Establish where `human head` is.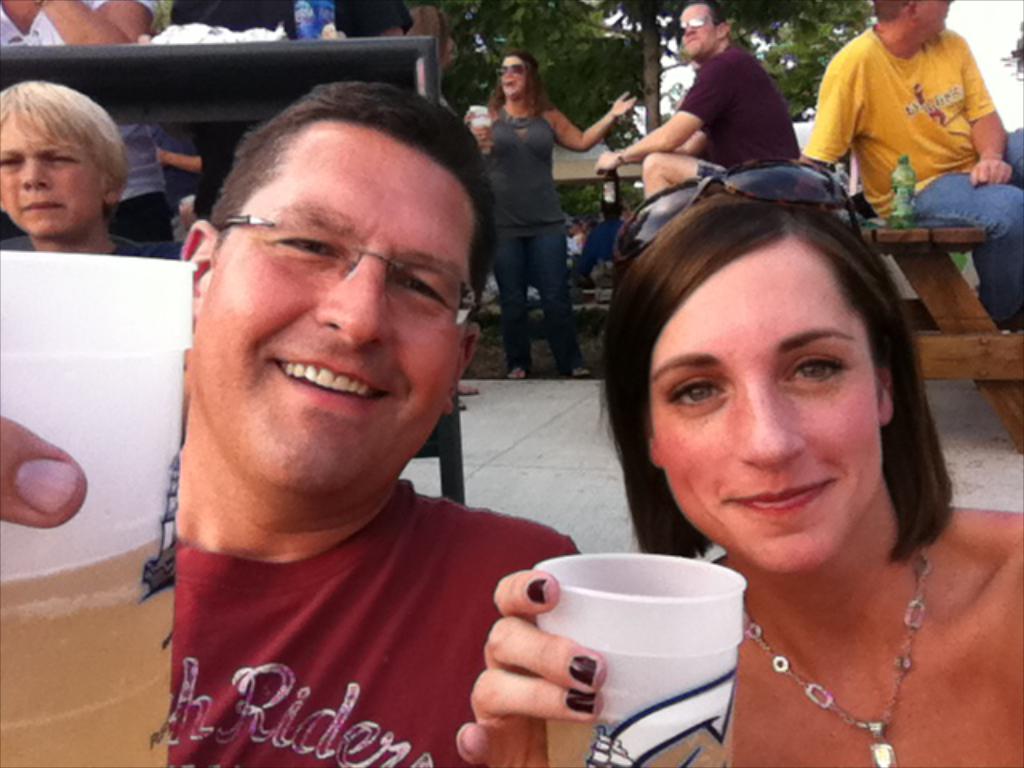
Established at box=[178, 82, 494, 488].
